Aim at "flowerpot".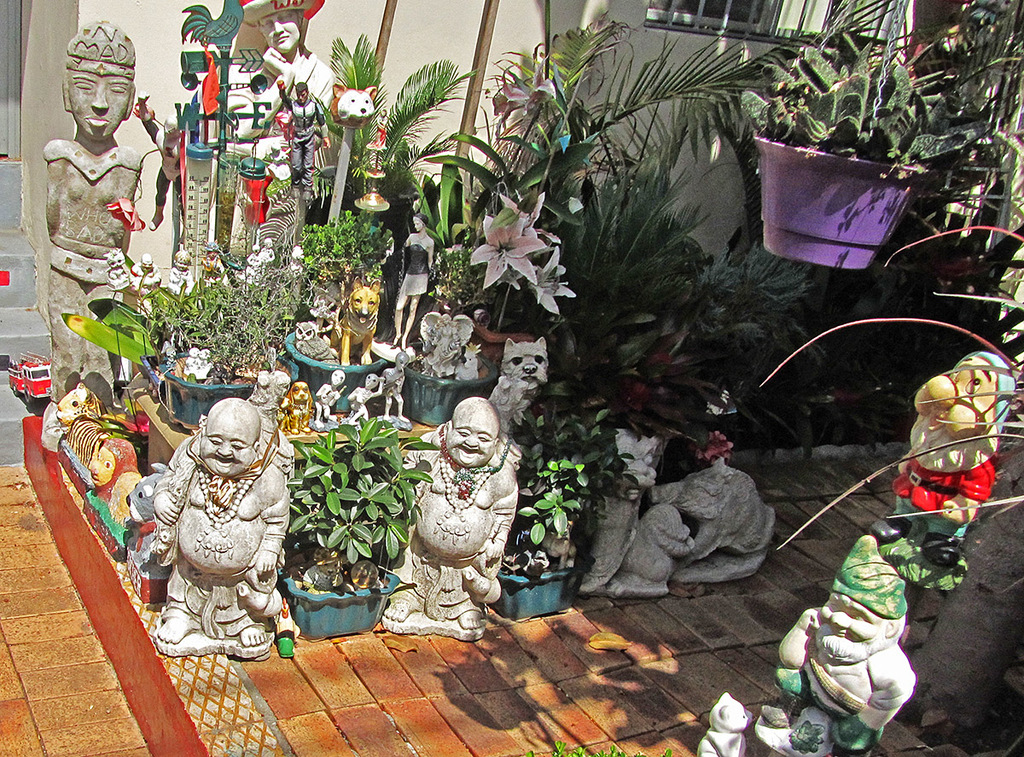
Aimed at {"x1": 759, "y1": 139, "x2": 929, "y2": 273}.
